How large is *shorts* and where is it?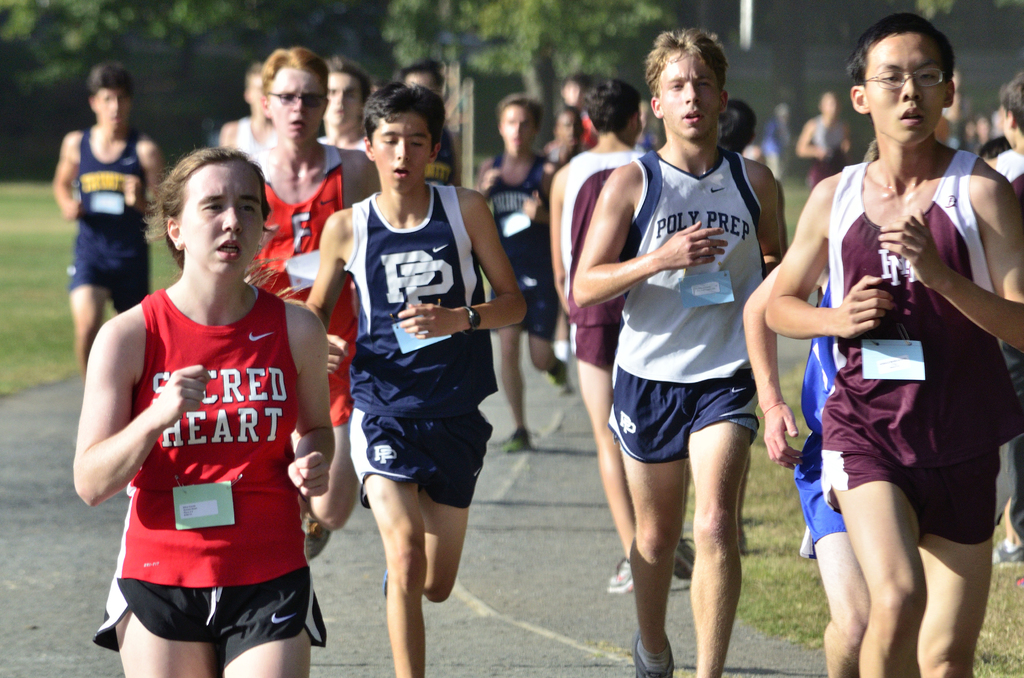
Bounding box: (803, 469, 850, 550).
